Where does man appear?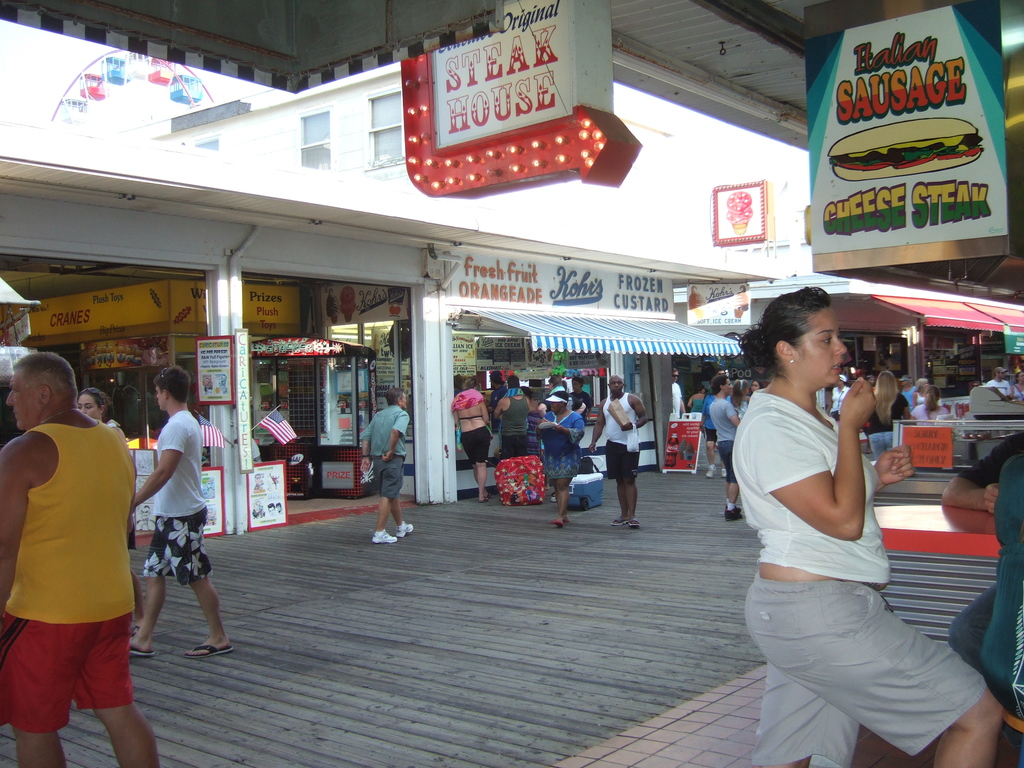
Appears at [left=492, top=375, right=530, bottom=462].
